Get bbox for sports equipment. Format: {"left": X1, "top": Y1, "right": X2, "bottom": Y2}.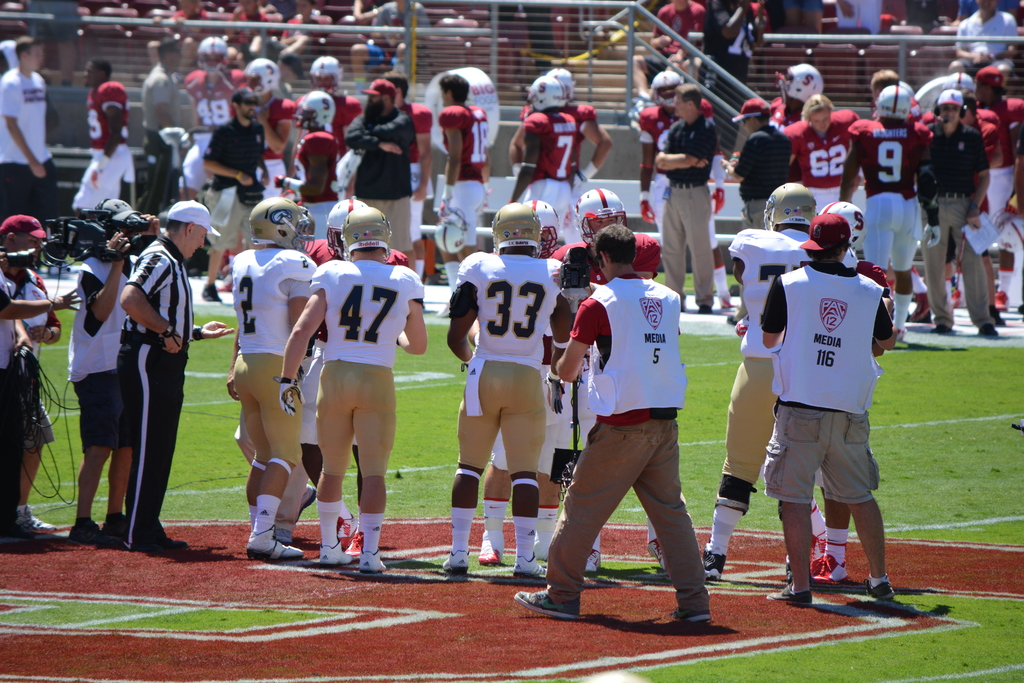
{"left": 322, "top": 544, "right": 353, "bottom": 564}.
